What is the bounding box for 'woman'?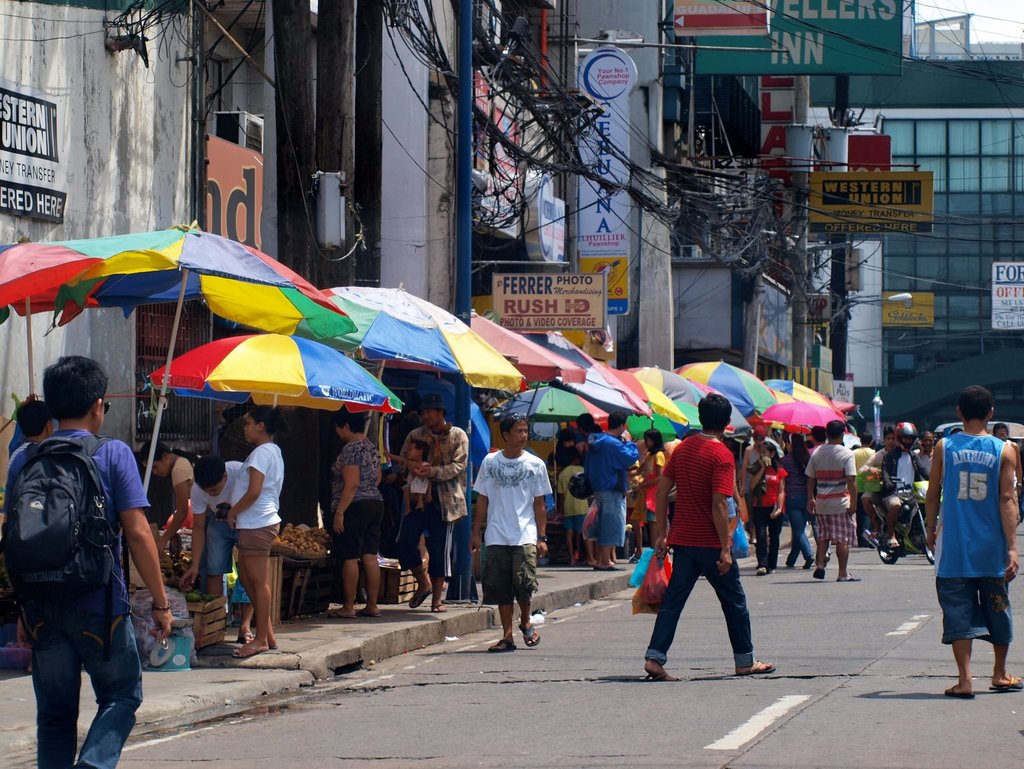
(x1=323, y1=410, x2=390, y2=617).
